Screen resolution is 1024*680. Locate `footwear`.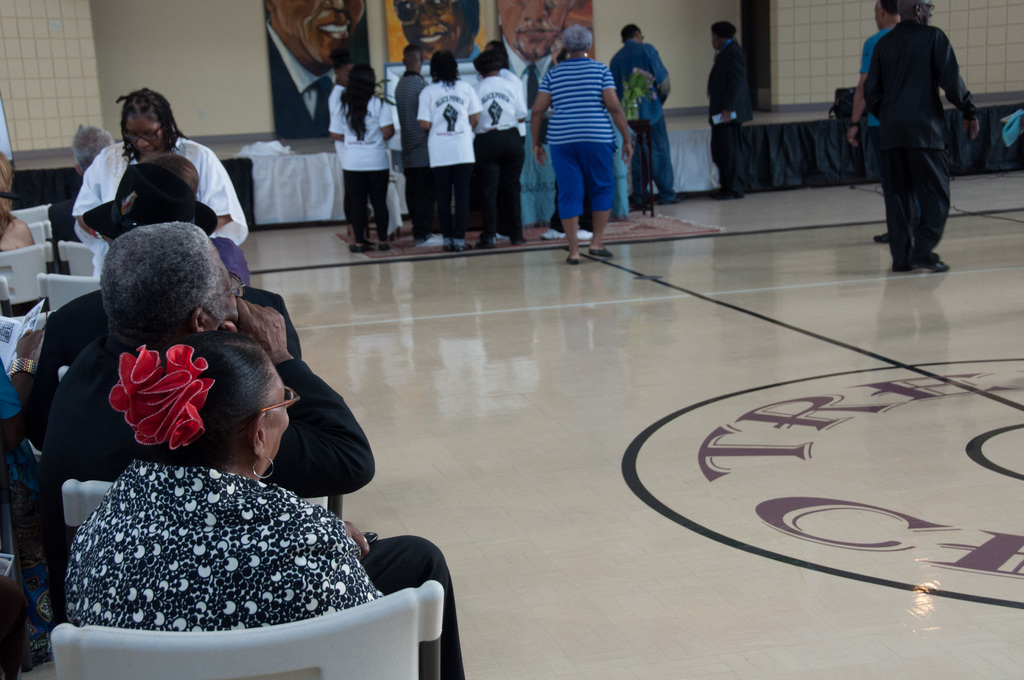
left=476, top=236, right=499, bottom=248.
